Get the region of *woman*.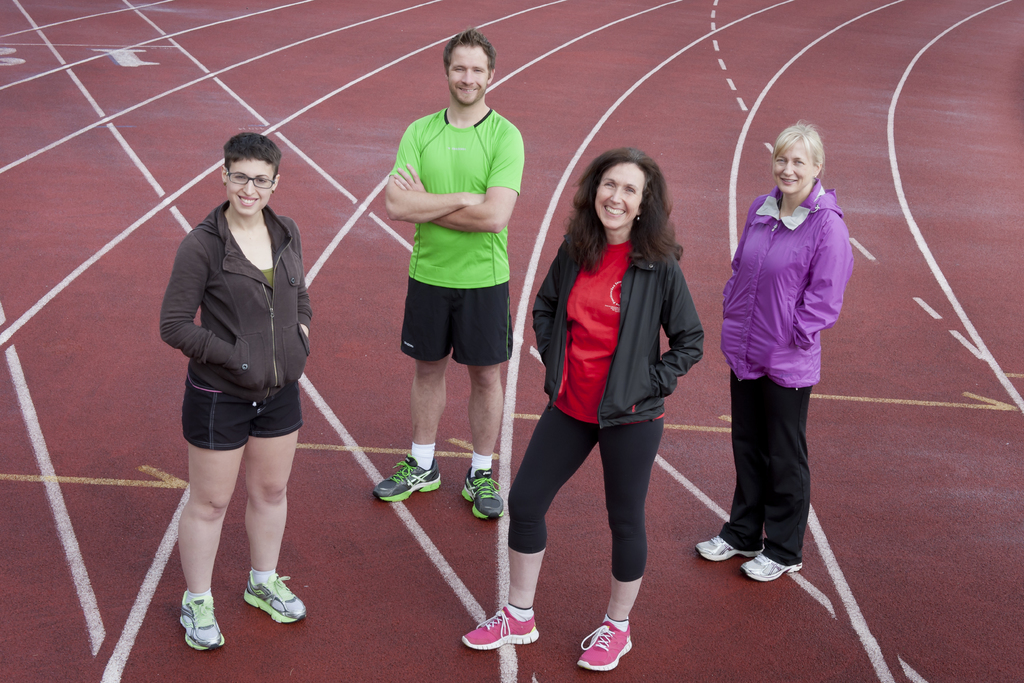
<bbox>158, 132, 309, 656</bbox>.
